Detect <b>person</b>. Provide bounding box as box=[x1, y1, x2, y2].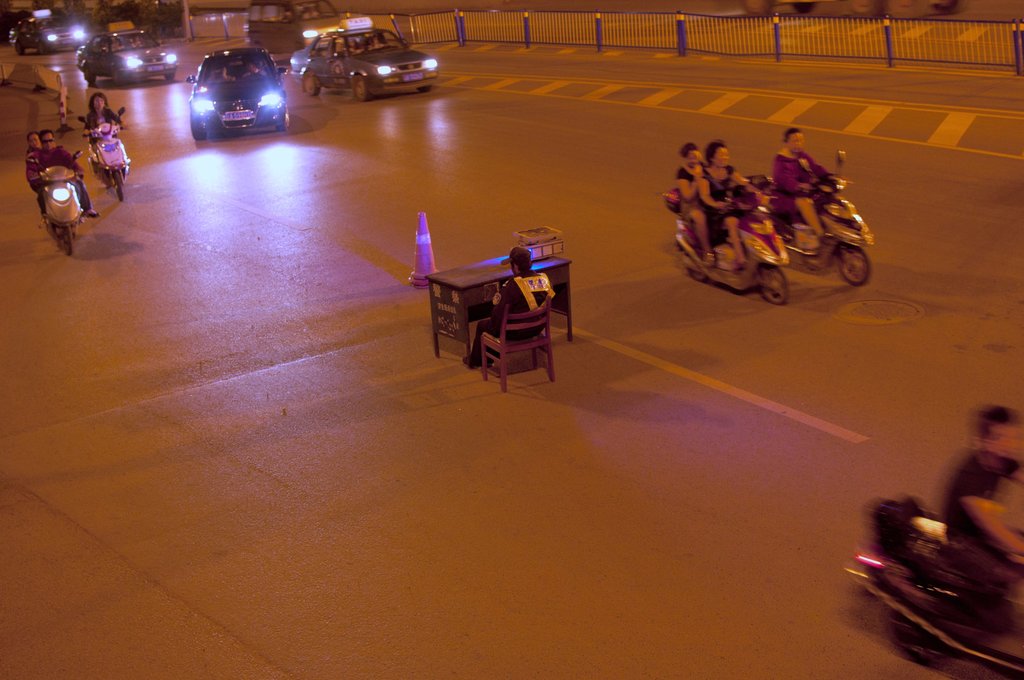
box=[346, 35, 365, 56].
